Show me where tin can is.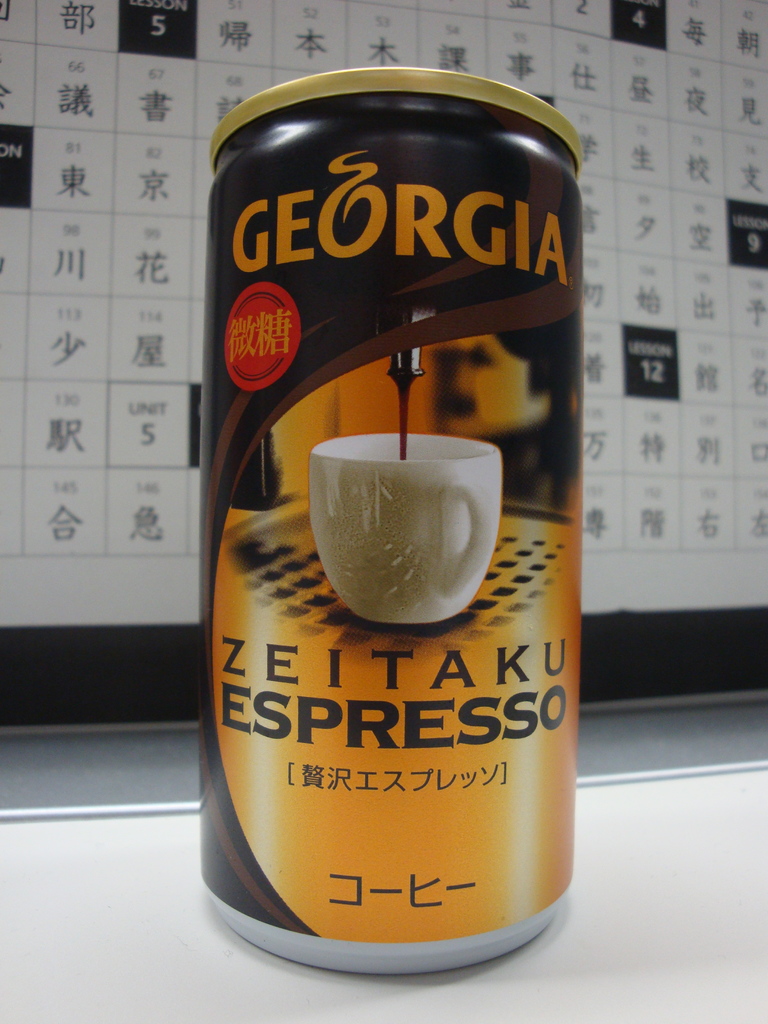
tin can is at {"left": 203, "top": 61, "right": 589, "bottom": 980}.
